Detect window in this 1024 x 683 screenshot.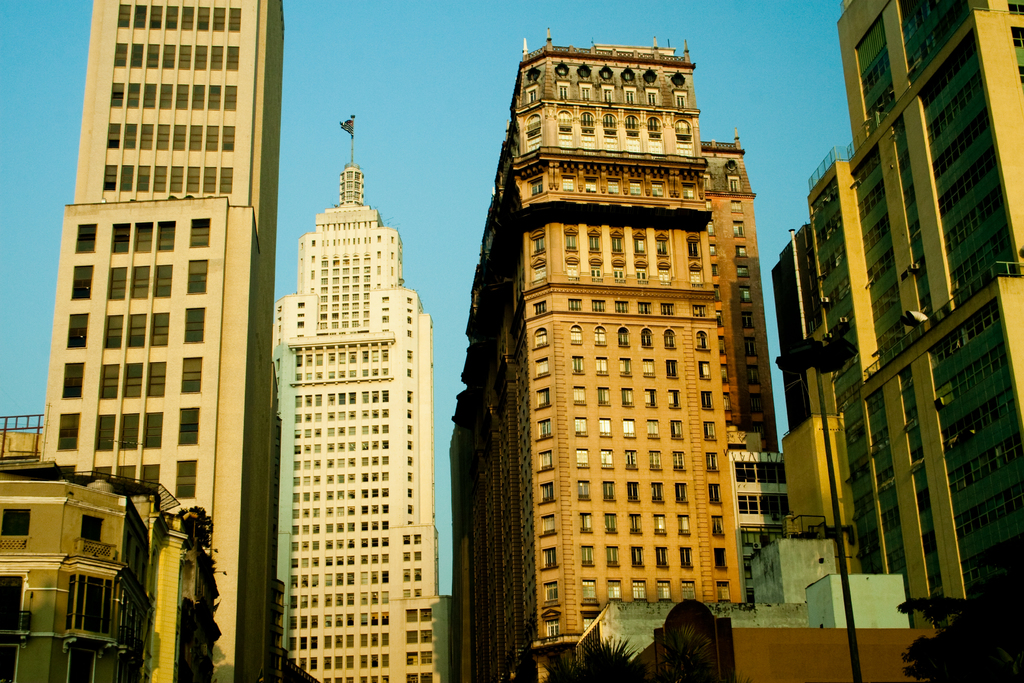
Detection: 295, 320, 304, 329.
